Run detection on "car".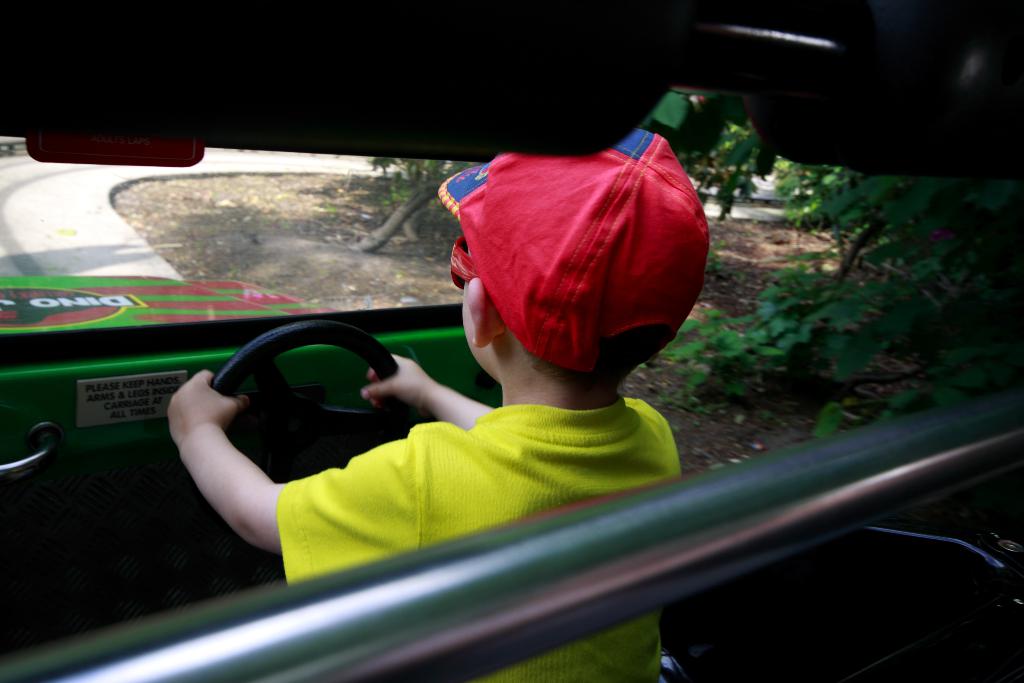
Result: Rect(0, 0, 1023, 682).
